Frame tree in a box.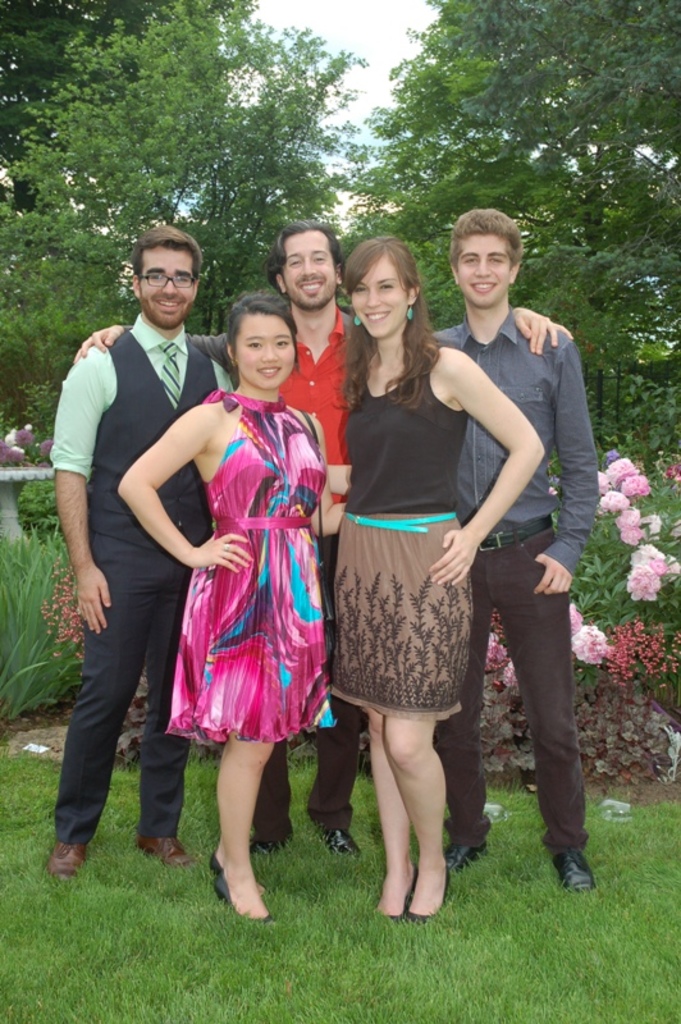
0,0,218,223.
